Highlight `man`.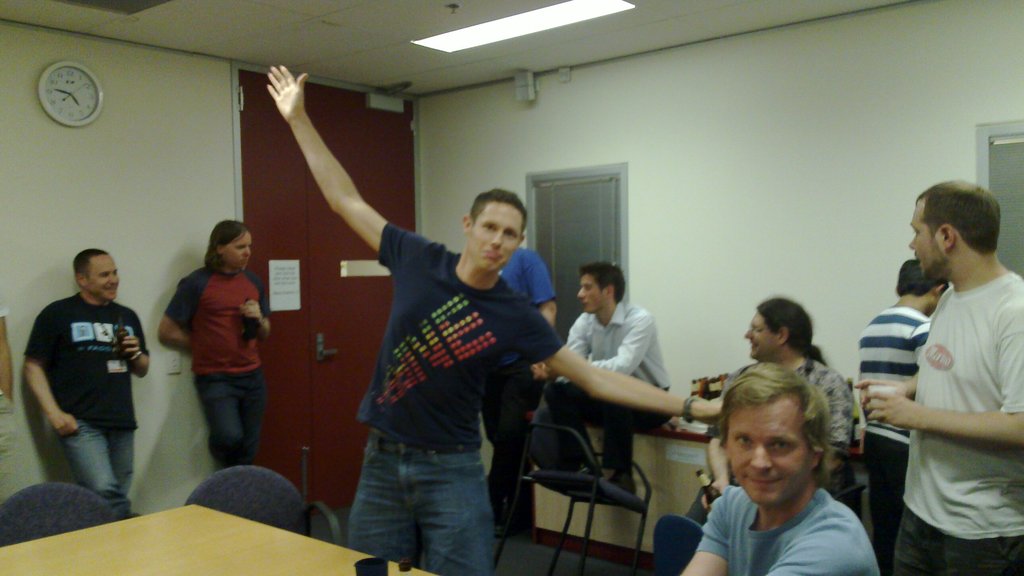
Highlighted region: bbox=[25, 249, 147, 502].
